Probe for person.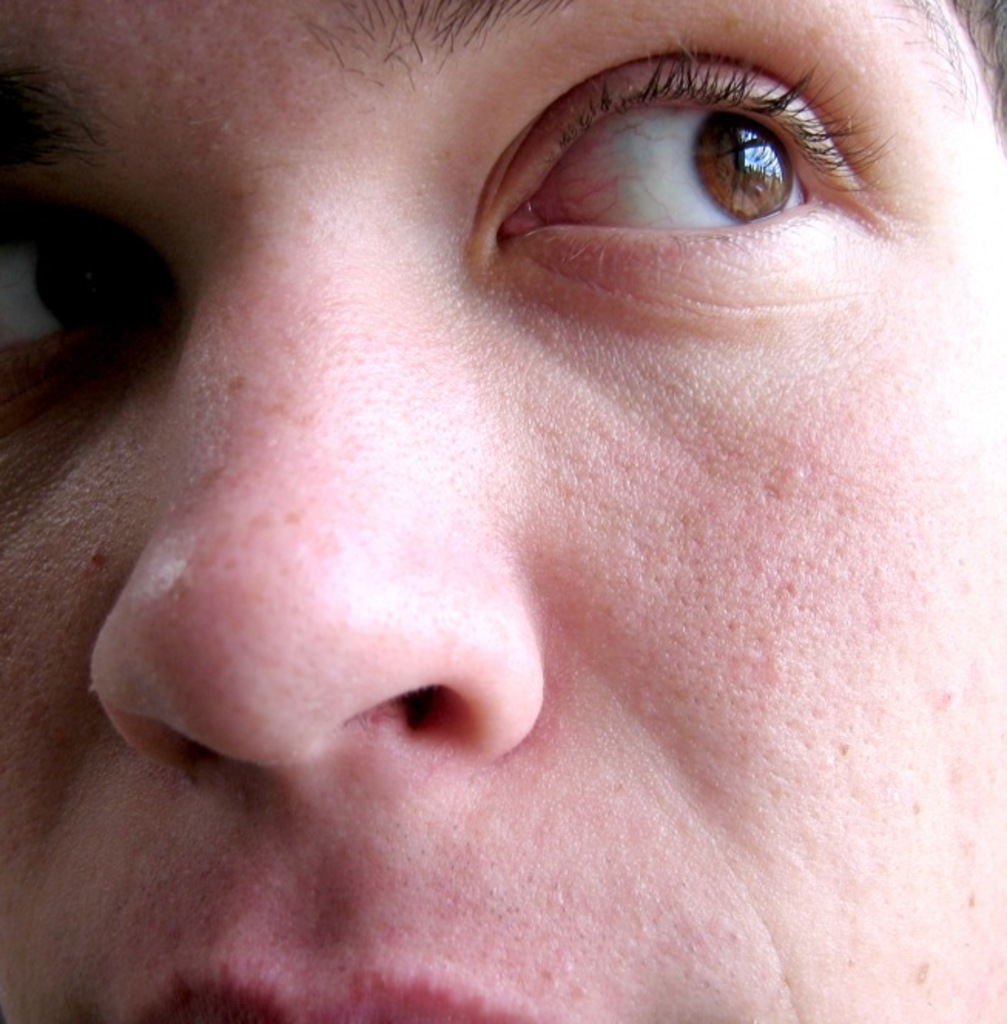
Probe result: bbox=[0, 0, 1006, 1018].
